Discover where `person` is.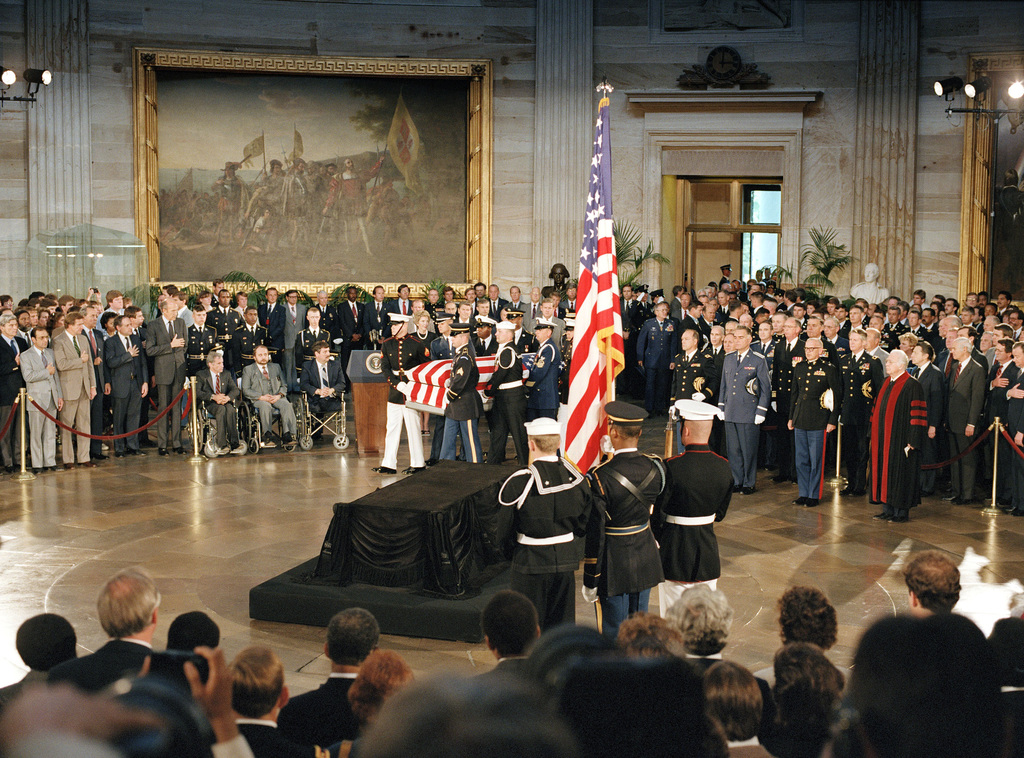
Discovered at [1004,347,1023,516].
